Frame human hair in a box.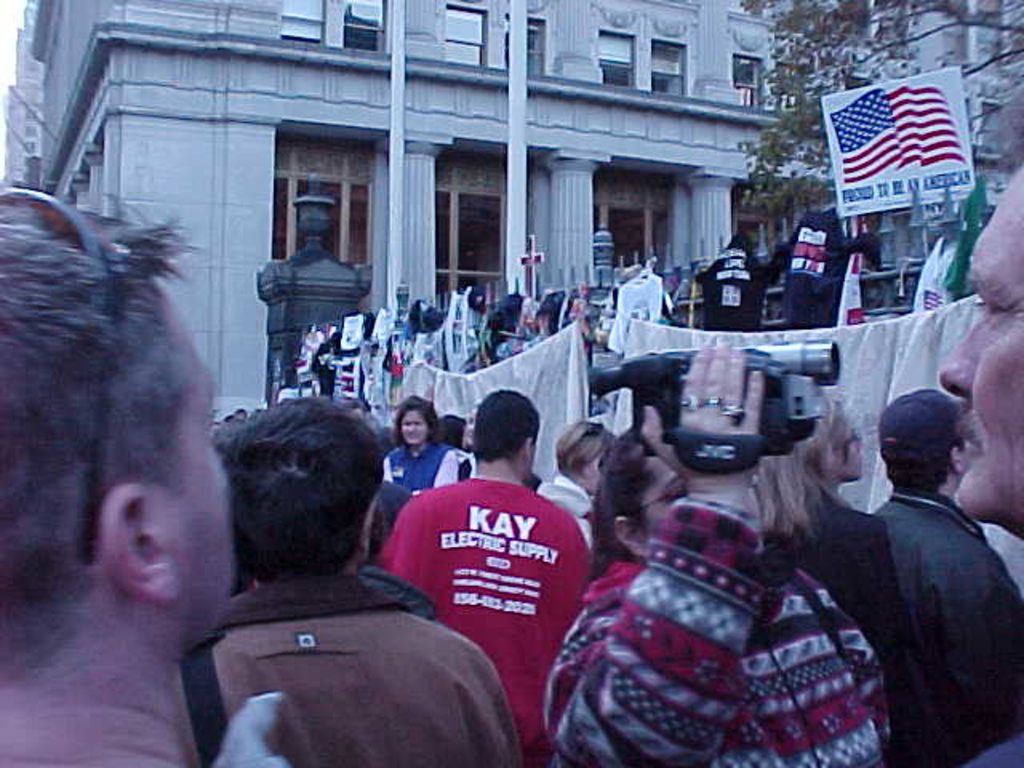
bbox=[989, 86, 1022, 173].
